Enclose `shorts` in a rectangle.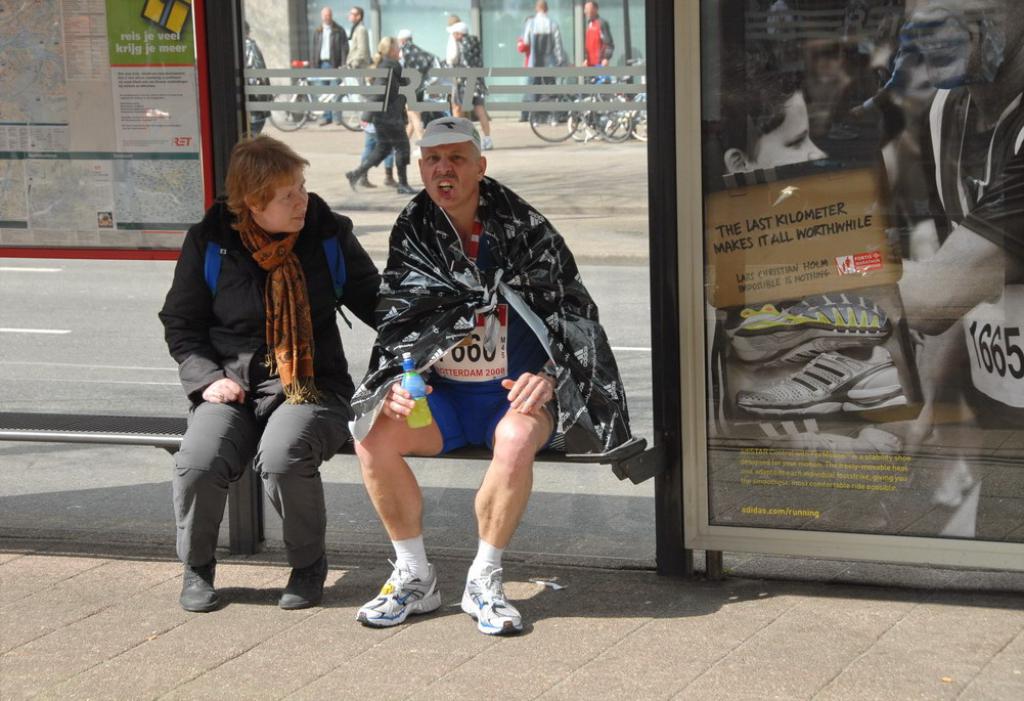
l=368, t=119, r=415, b=171.
